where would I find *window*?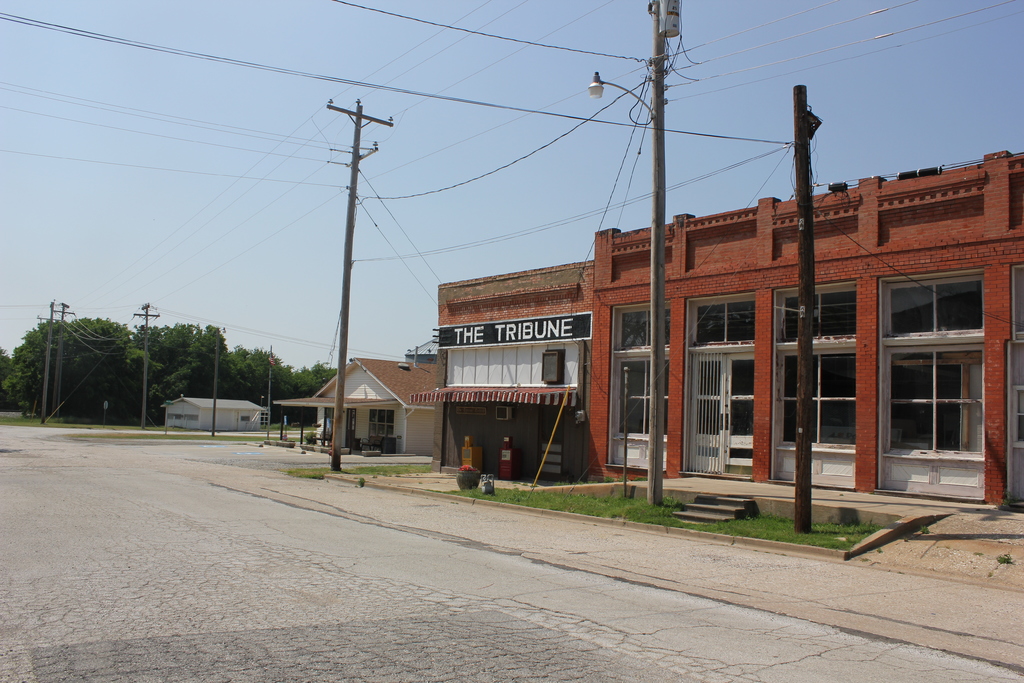
At detection(241, 415, 252, 422).
